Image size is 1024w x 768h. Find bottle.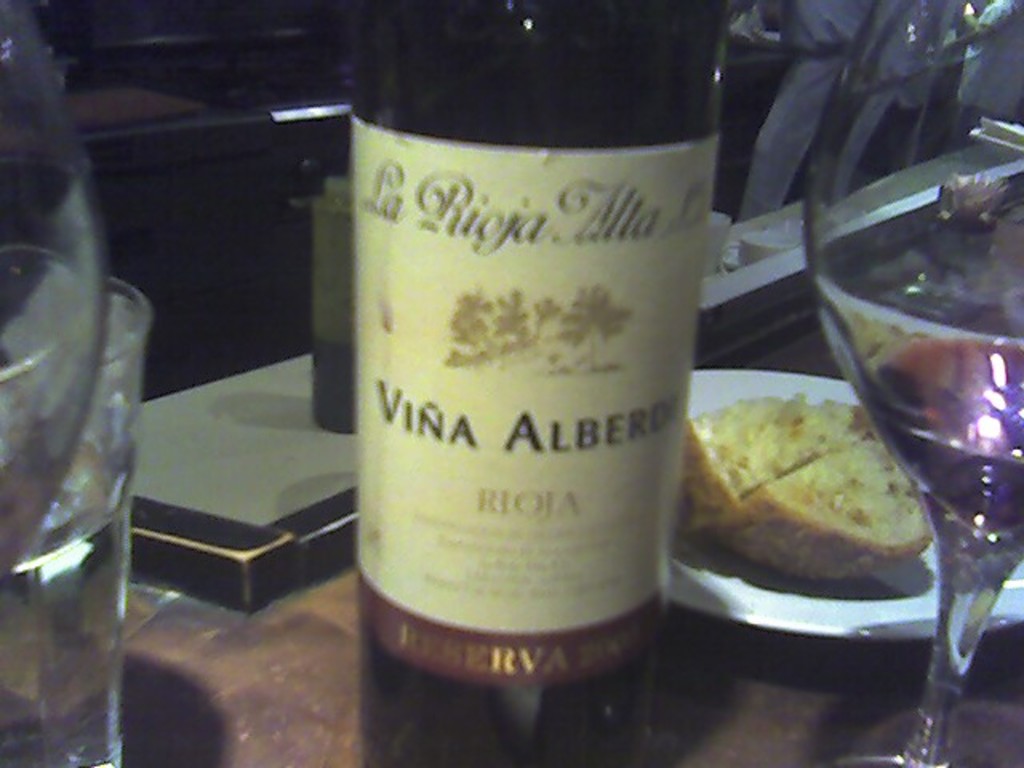
{"left": 315, "top": 0, "right": 723, "bottom": 712}.
